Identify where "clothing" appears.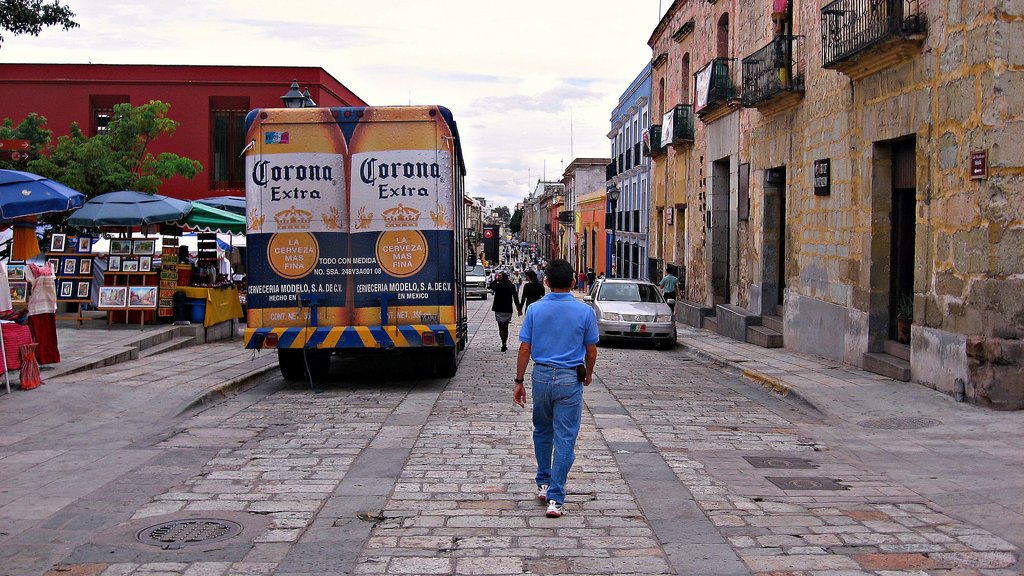
Appears at (left=0, top=262, right=5, bottom=312).
